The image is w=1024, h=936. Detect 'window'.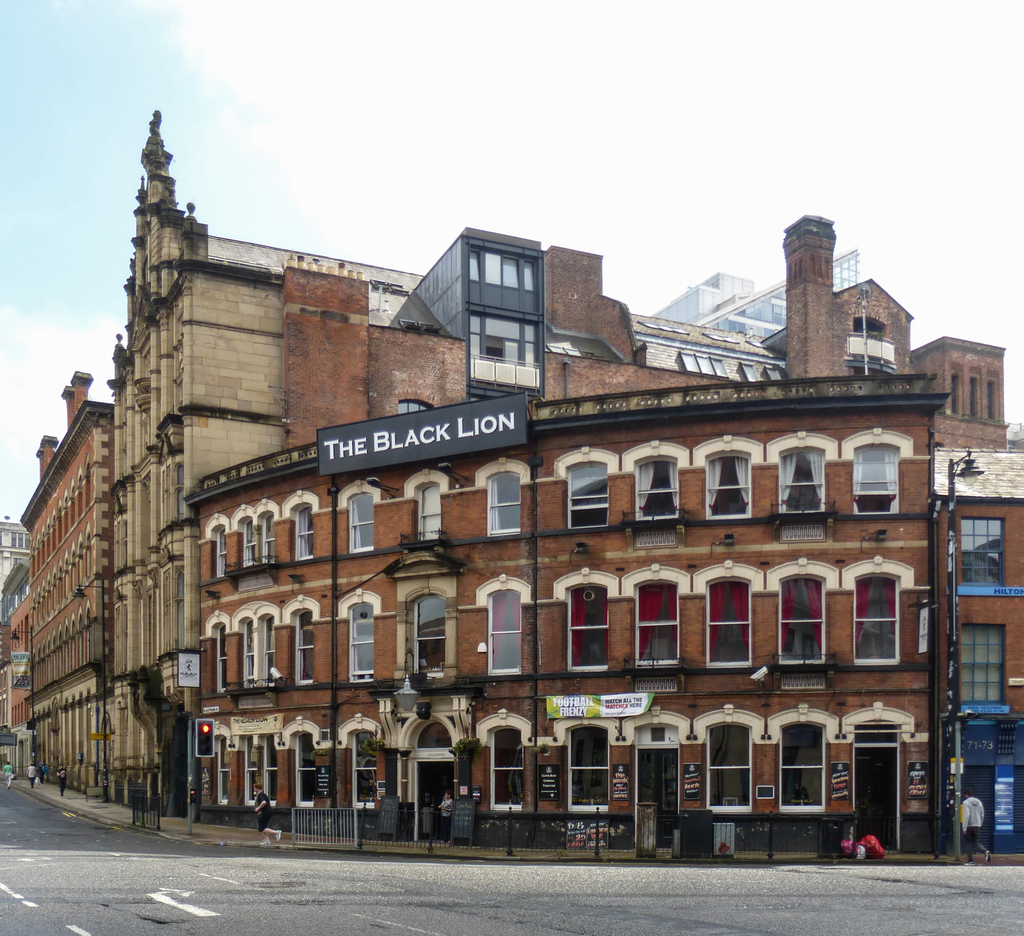
Detection: [280, 488, 327, 567].
